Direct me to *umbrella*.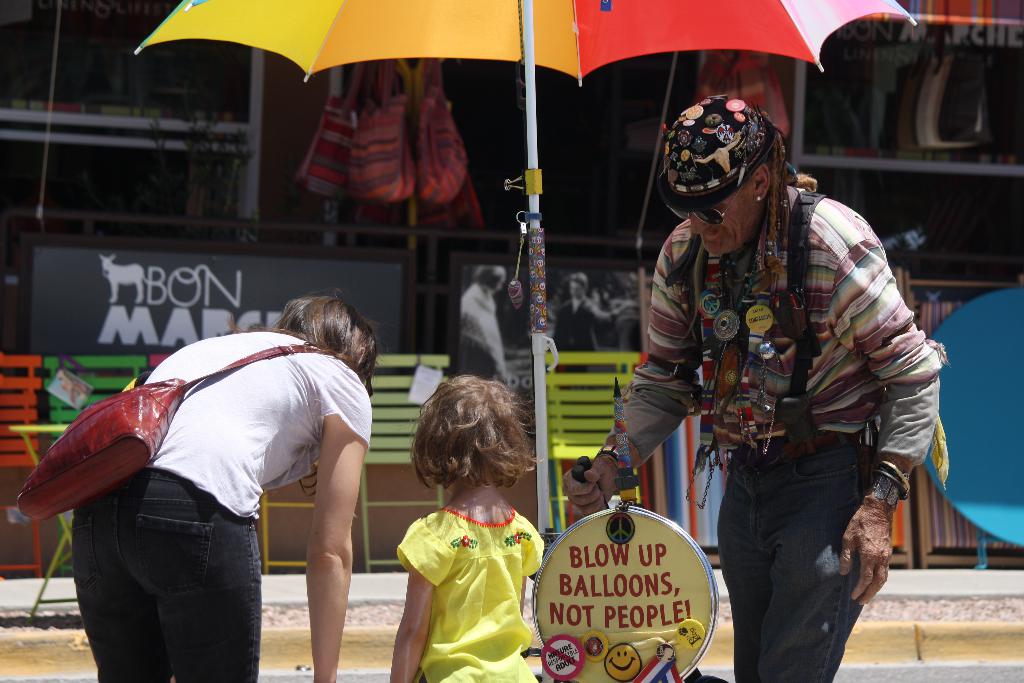
Direction: [120,0,929,559].
